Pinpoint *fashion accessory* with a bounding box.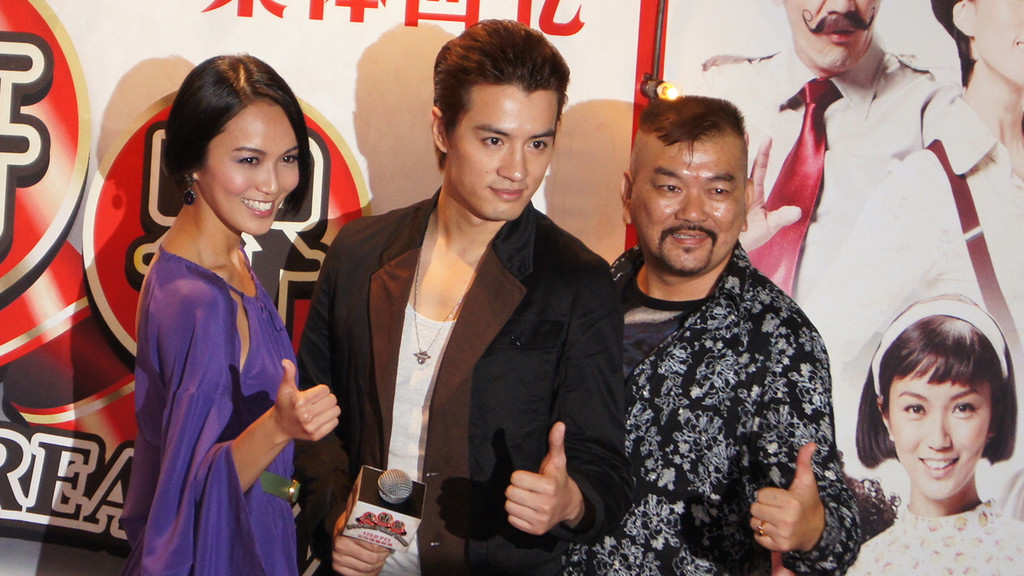
(181,181,198,207).
